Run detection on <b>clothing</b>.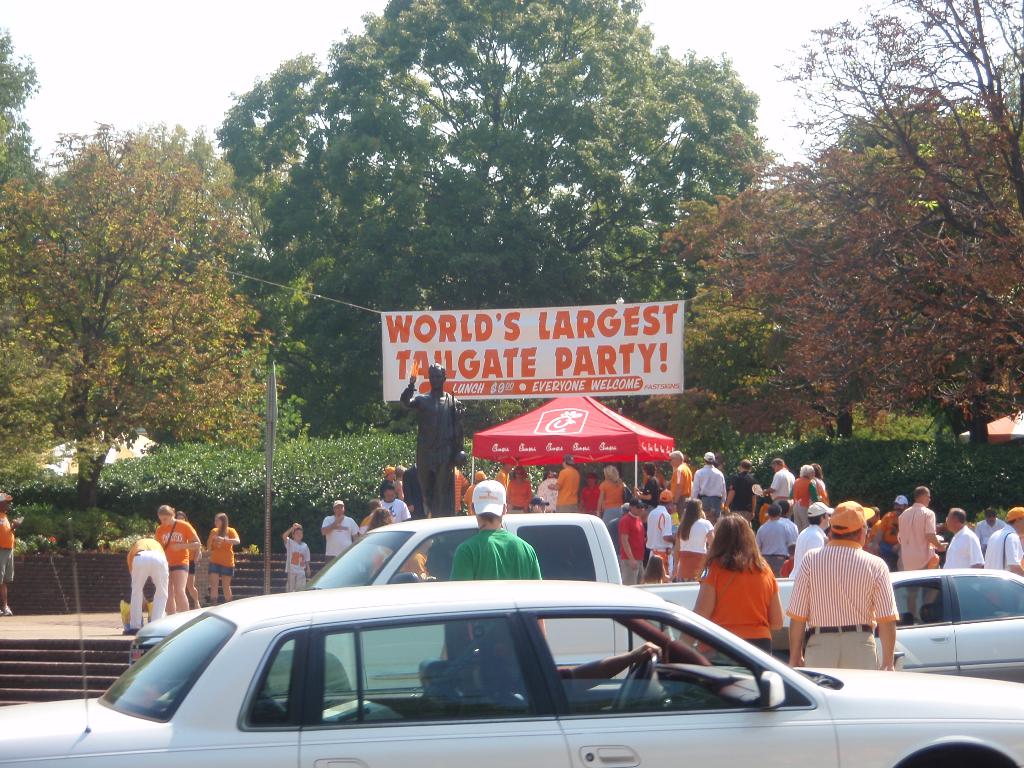
Result: 283,541,313,589.
